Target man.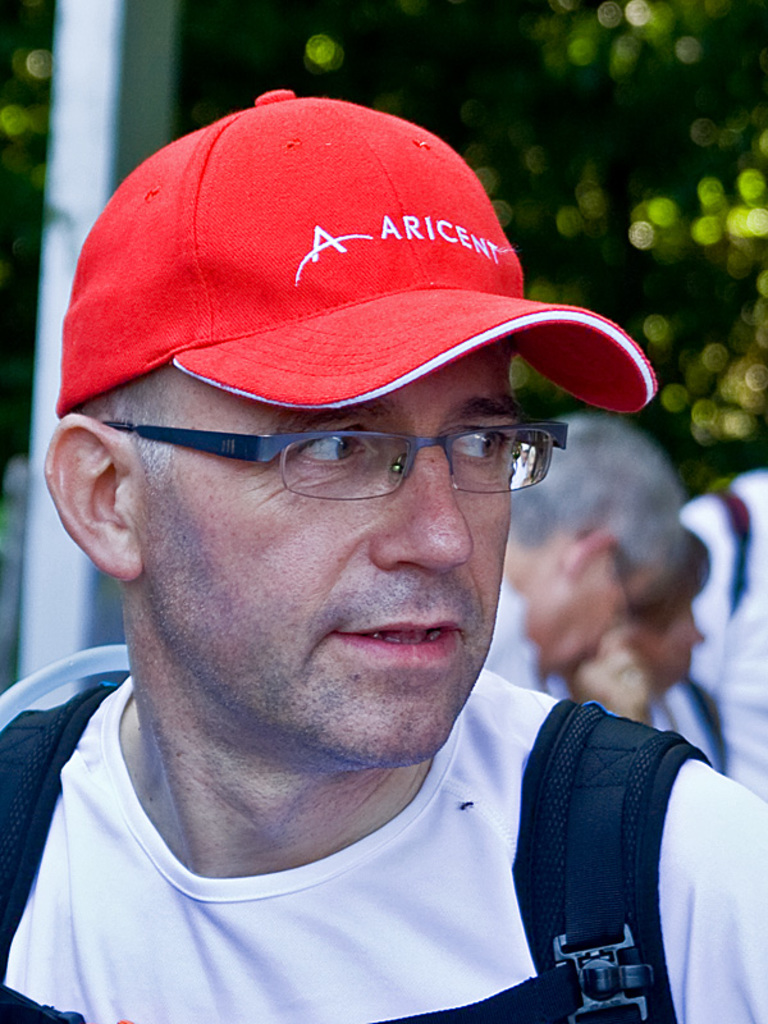
Target region: (466,413,698,713).
